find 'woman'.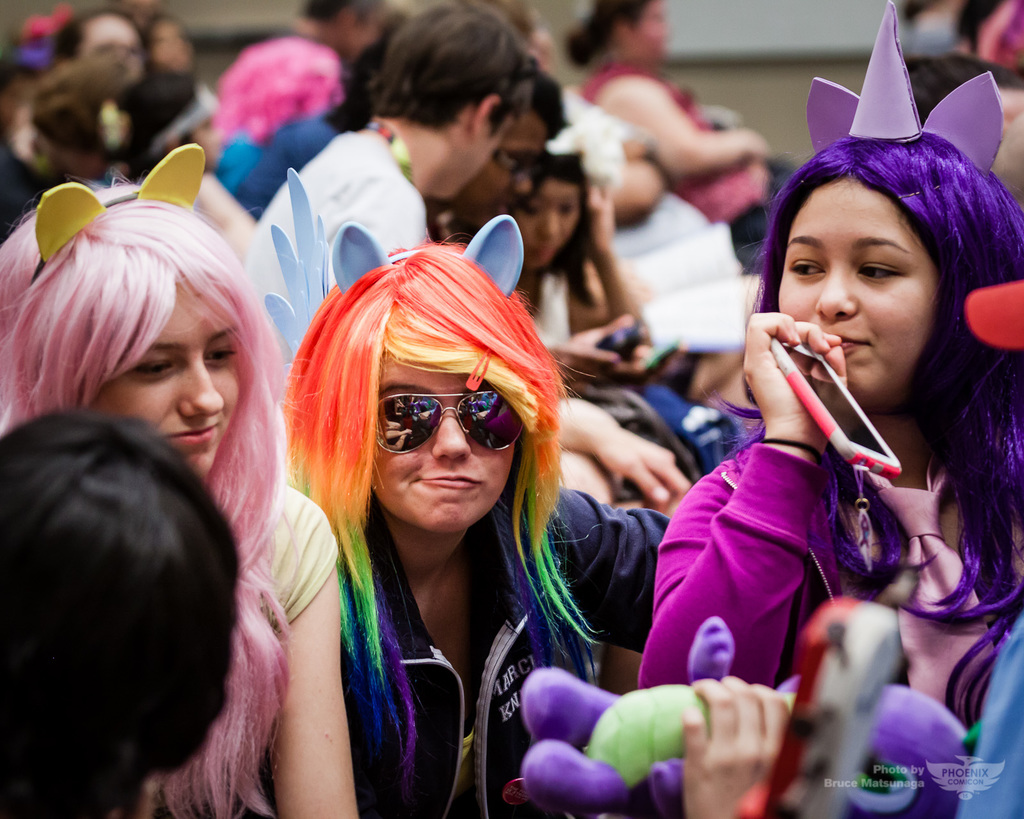
detection(648, 0, 1023, 818).
